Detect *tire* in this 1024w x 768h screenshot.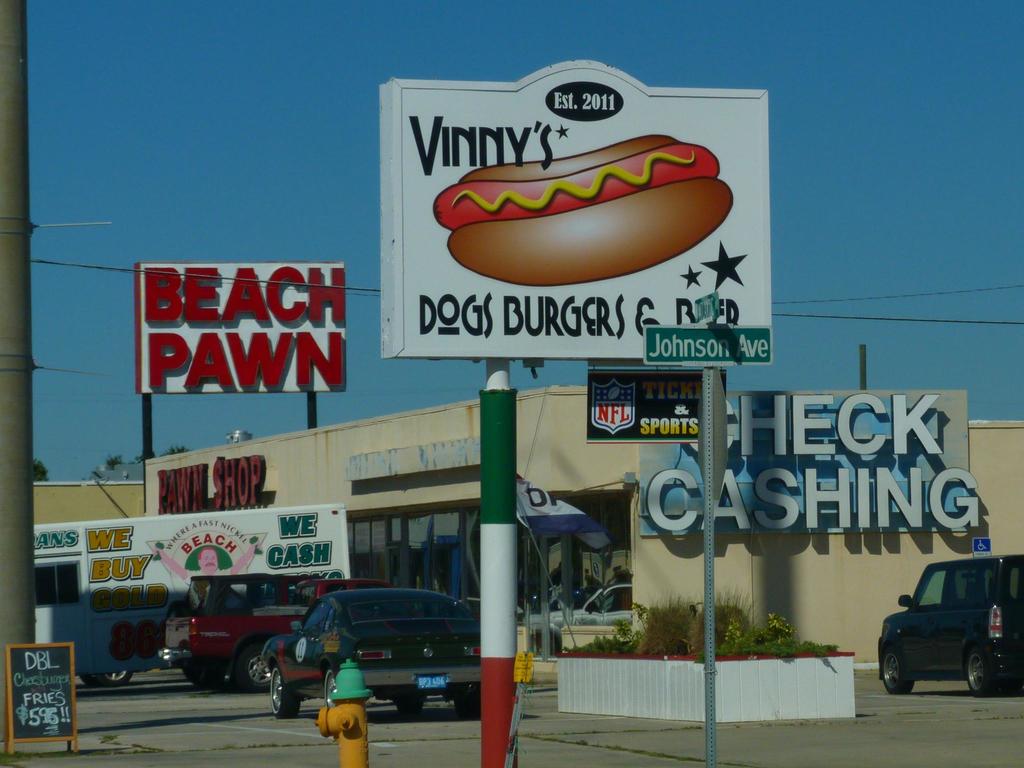
Detection: (269, 664, 300, 715).
